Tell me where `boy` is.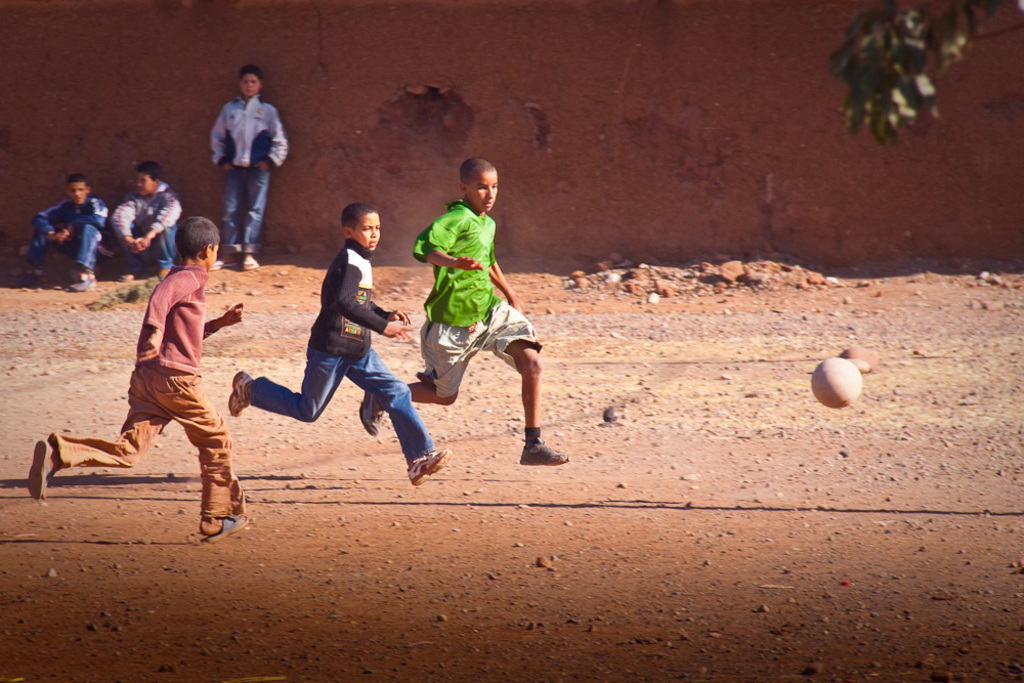
`boy` is at region(207, 65, 288, 268).
